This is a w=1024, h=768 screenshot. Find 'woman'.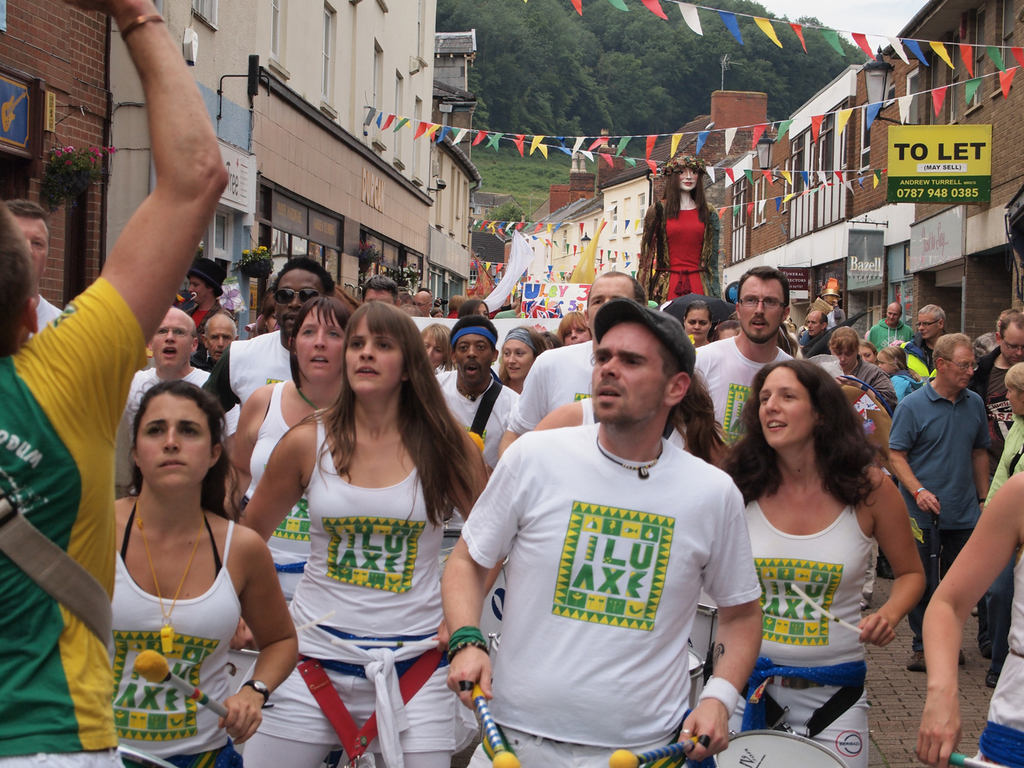
Bounding box: <box>493,325,549,386</box>.
